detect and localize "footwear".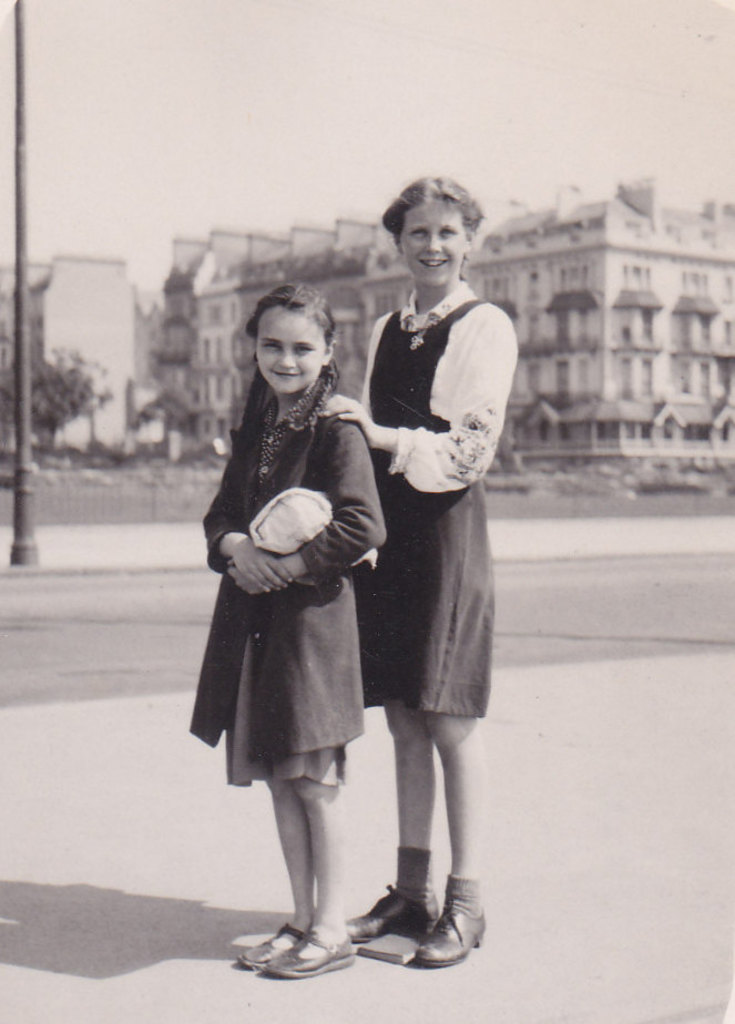
Localized at [235, 918, 306, 972].
